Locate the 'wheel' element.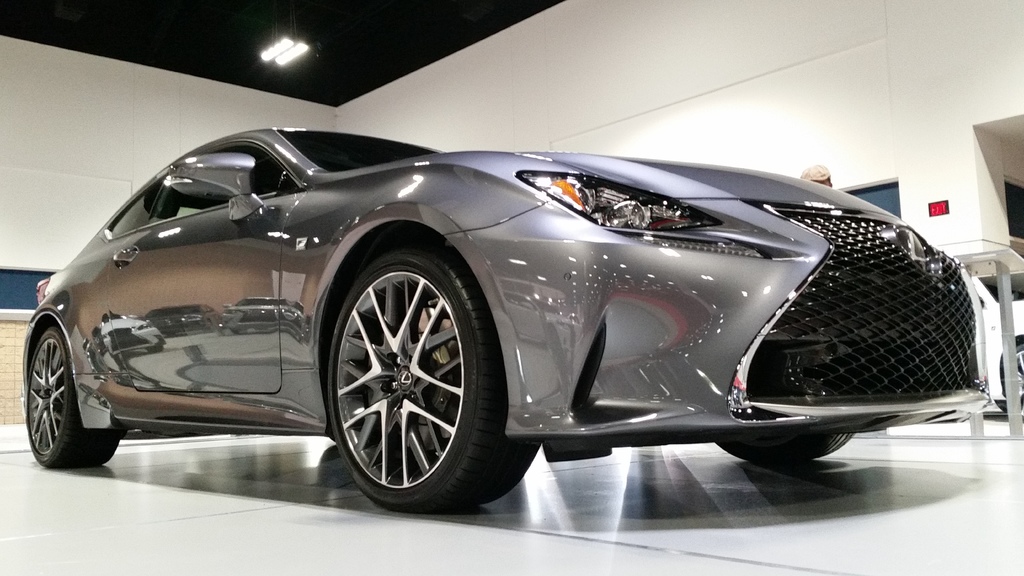
Element bbox: left=309, top=231, right=496, bottom=498.
